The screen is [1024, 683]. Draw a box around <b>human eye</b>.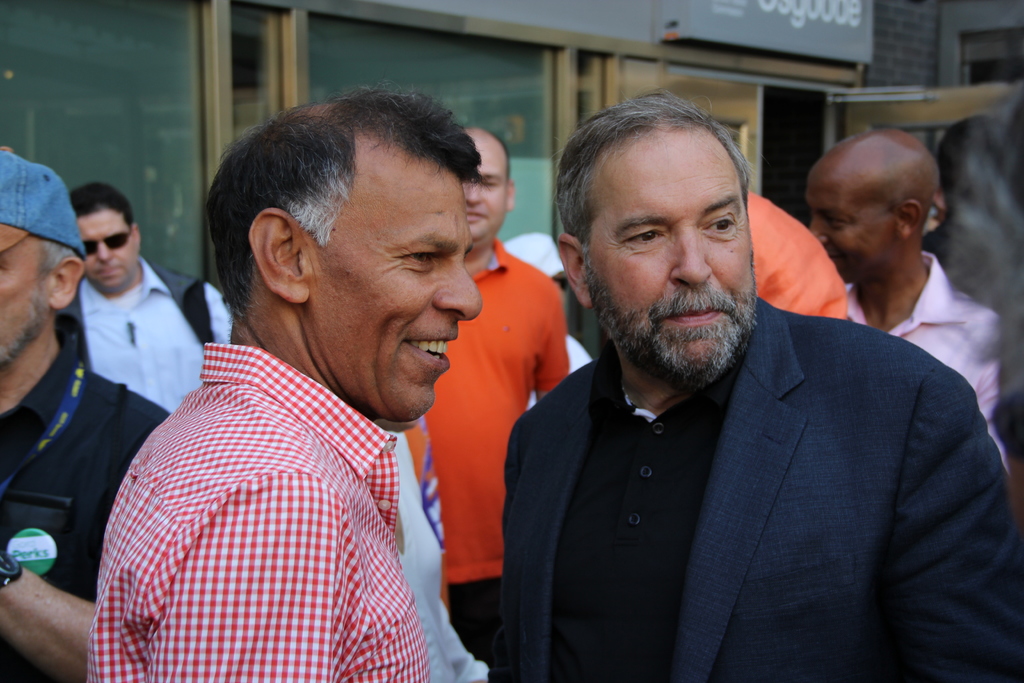
x1=394 y1=243 x2=435 y2=268.
